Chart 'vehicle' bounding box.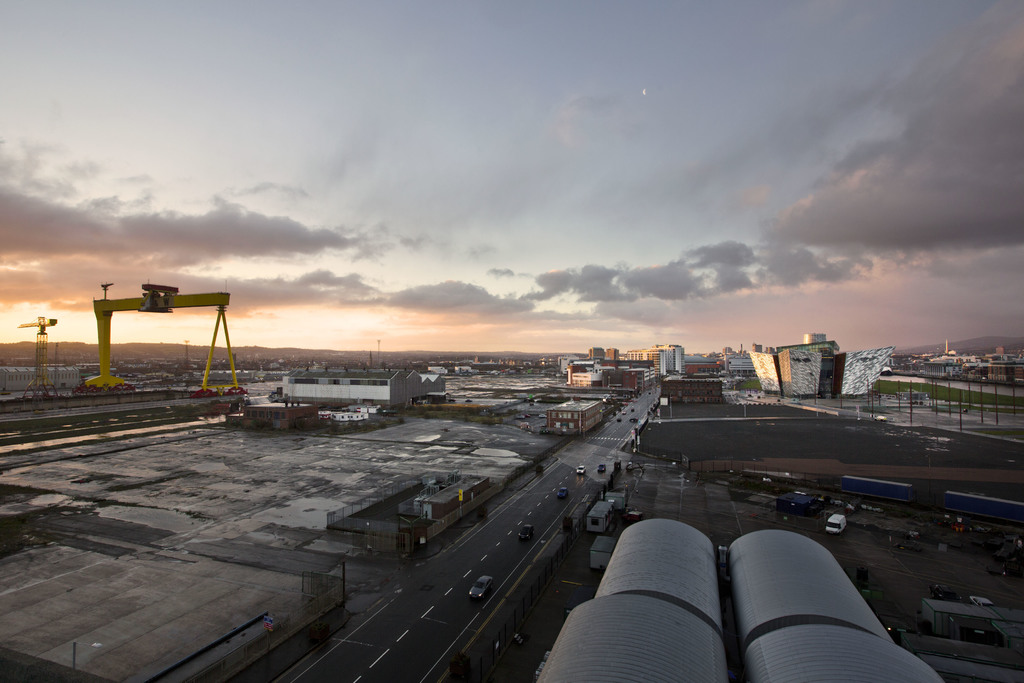
Charted: x1=630, y1=416, x2=638, y2=424.
